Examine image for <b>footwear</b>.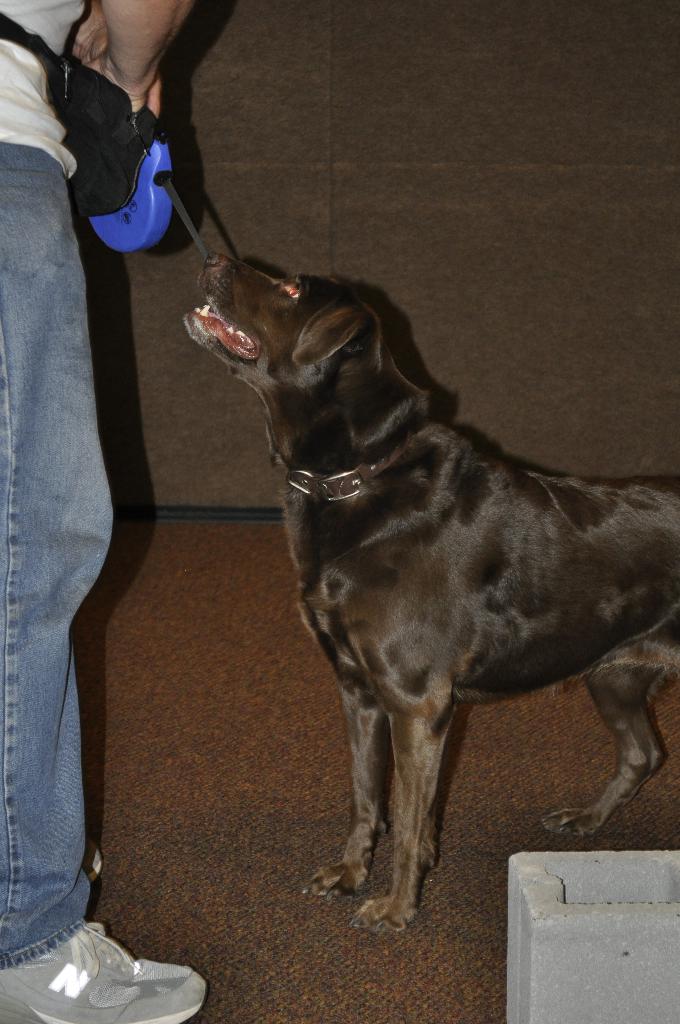
Examination result: select_region(0, 915, 211, 1023).
